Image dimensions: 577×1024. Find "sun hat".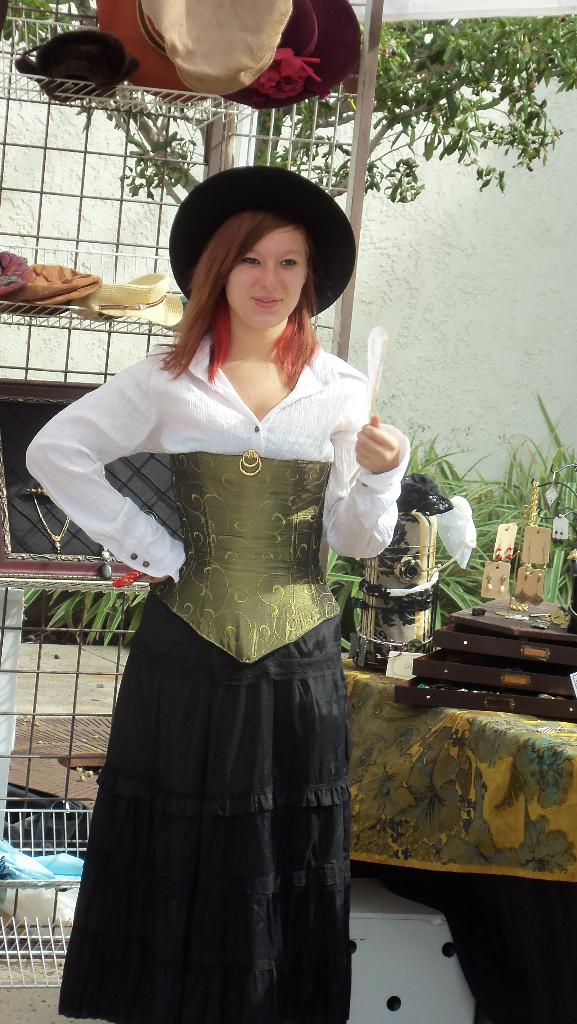
bbox=[168, 164, 357, 340].
